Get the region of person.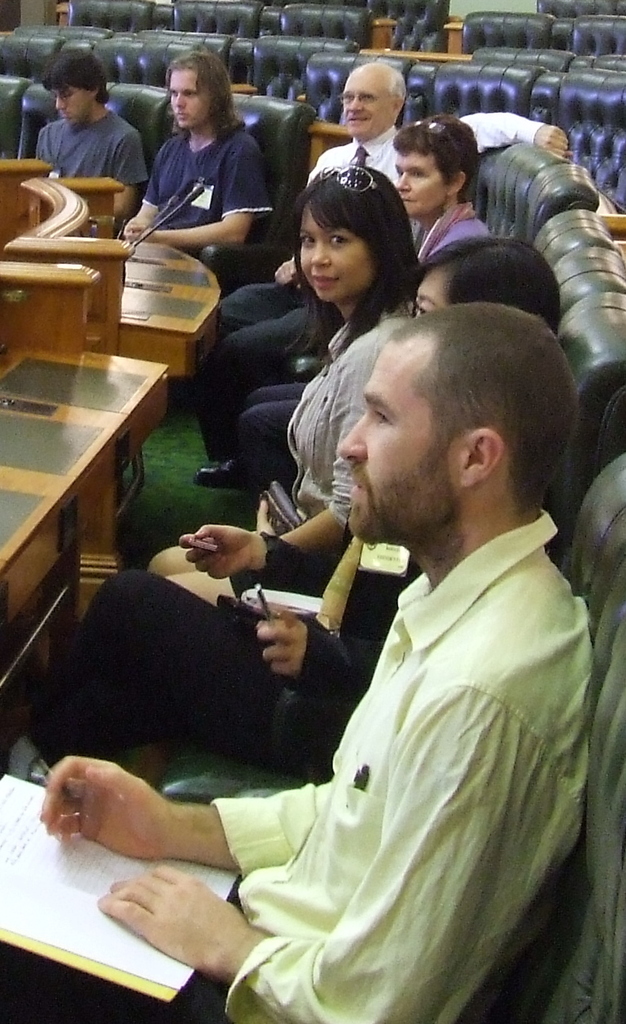
rect(228, 116, 491, 488).
